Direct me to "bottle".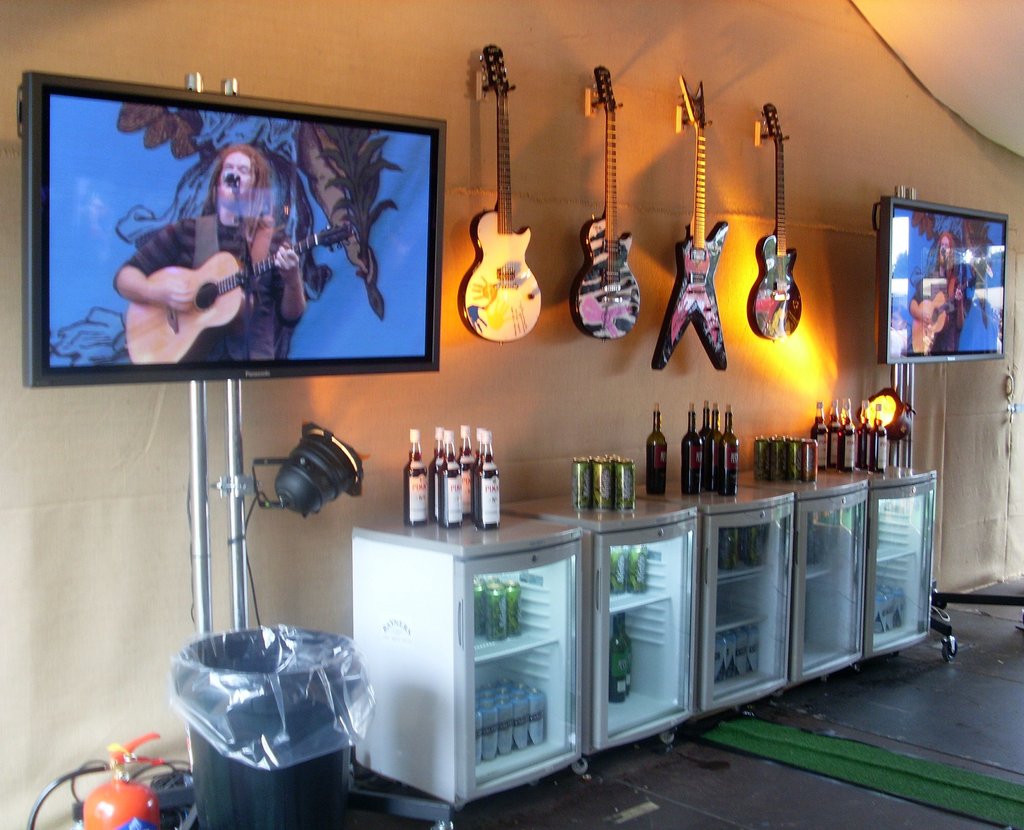
Direction: (left=701, top=402, right=717, bottom=493).
